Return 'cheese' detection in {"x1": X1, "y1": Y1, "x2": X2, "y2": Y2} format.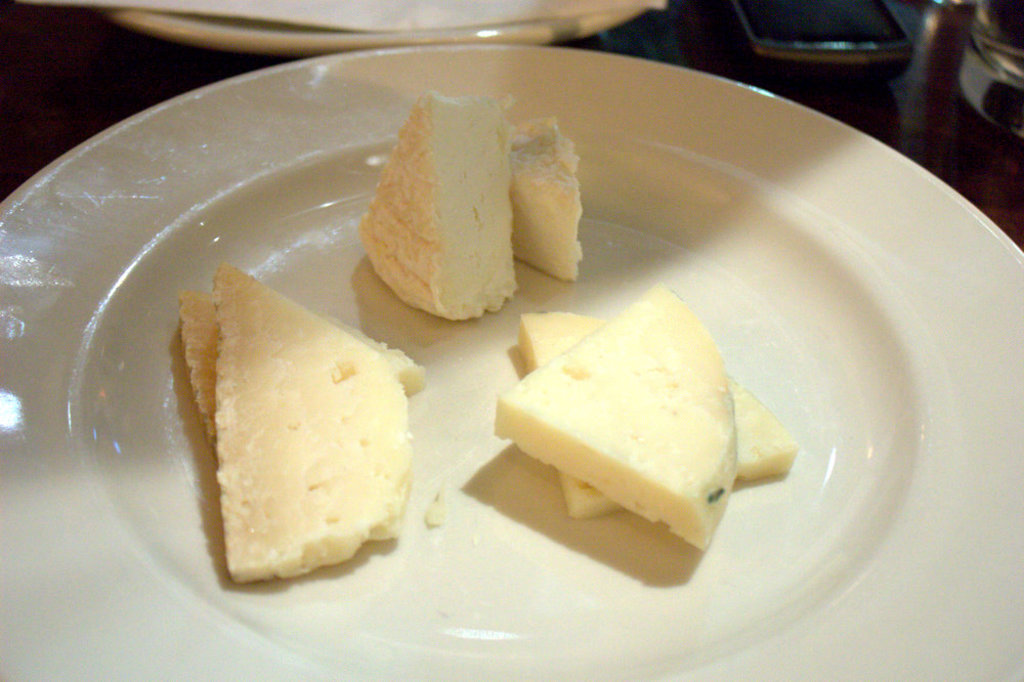
{"x1": 182, "y1": 285, "x2": 424, "y2": 403}.
